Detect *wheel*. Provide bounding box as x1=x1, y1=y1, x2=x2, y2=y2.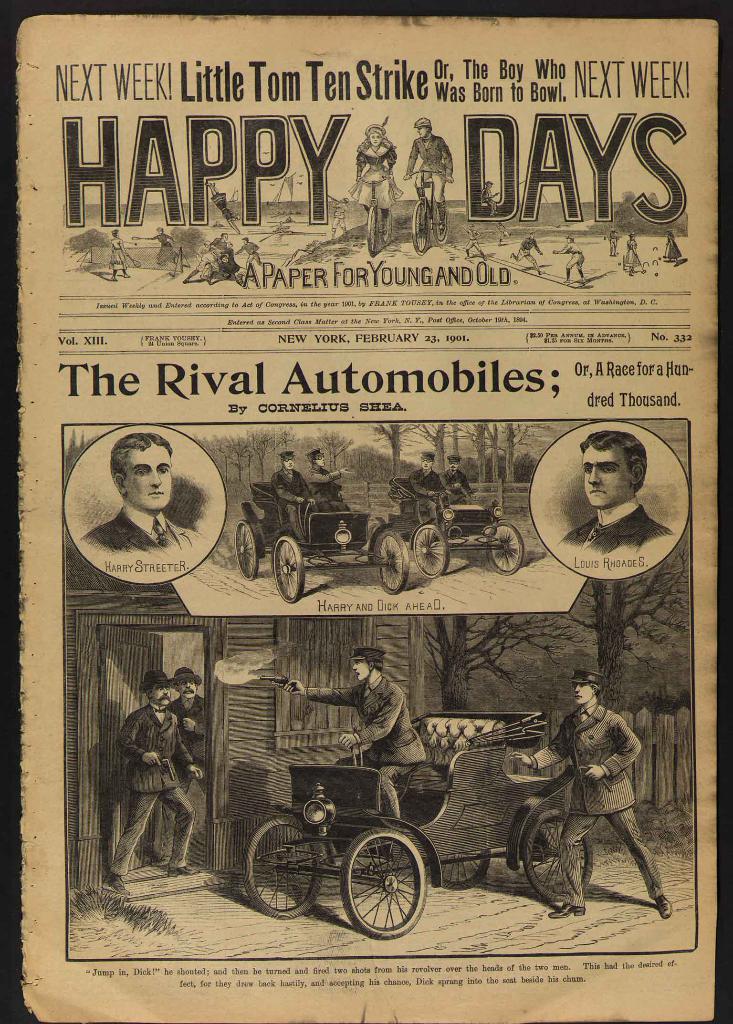
x1=334, y1=831, x2=427, y2=941.
